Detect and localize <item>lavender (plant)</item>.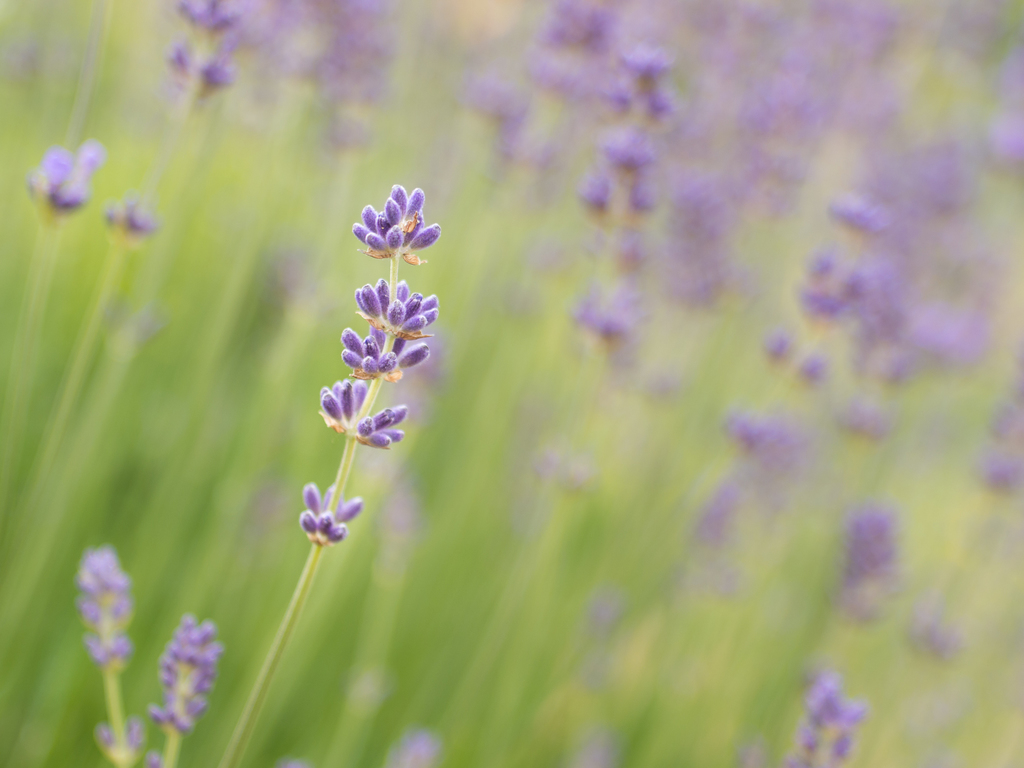
Localized at detection(964, 371, 1023, 497).
